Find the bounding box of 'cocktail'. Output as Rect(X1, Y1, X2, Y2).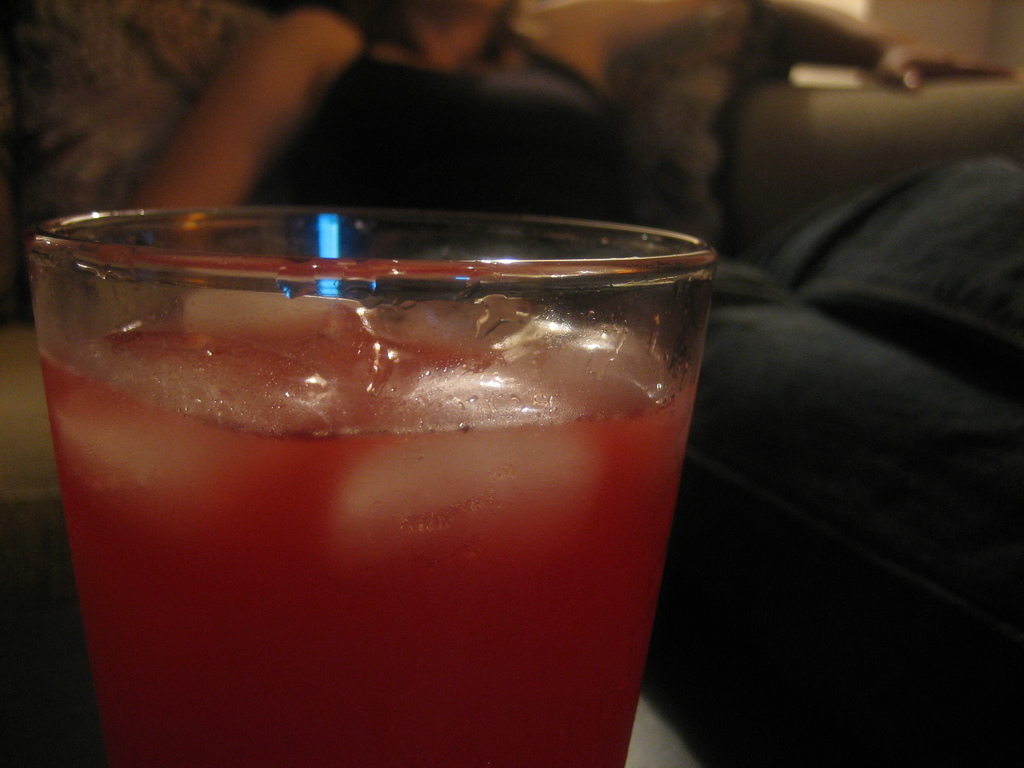
Rect(90, 209, 648, 760).
